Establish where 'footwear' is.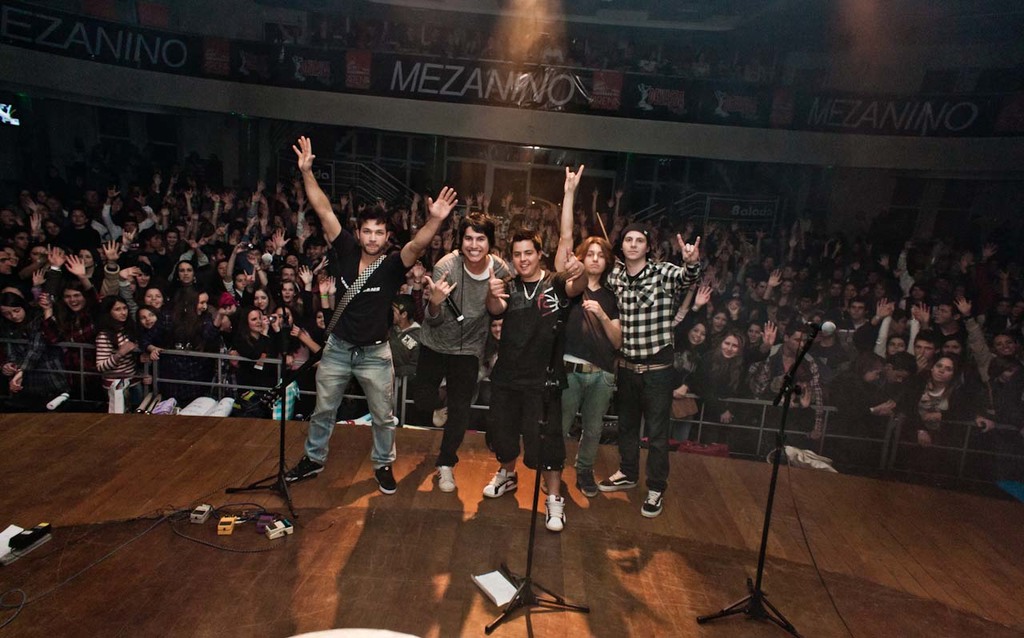
Established at (290, 457, 325, 481).
